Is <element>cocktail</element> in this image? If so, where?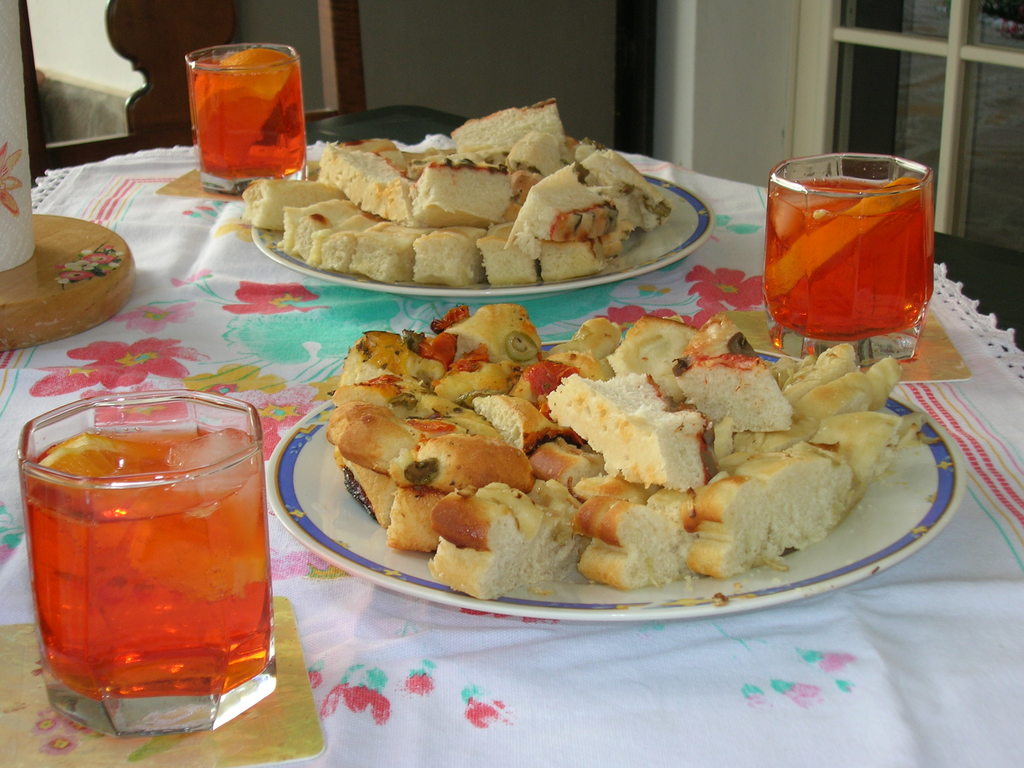
Yes, at 182 45 310 195.
